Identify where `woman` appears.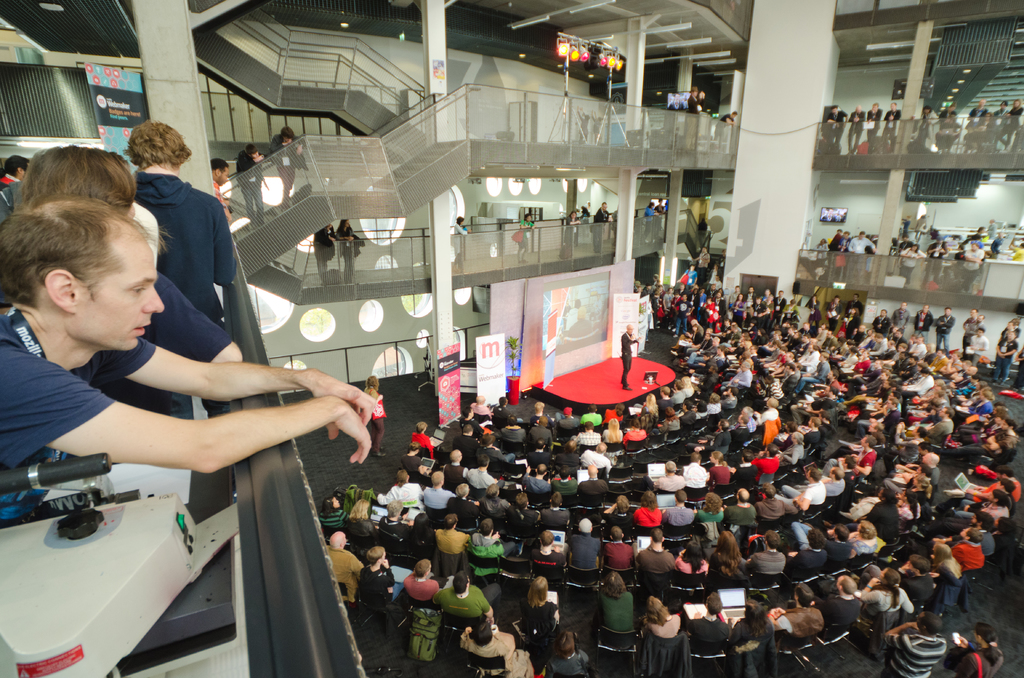
Appears at BBox(643, 391, 658, 415).
